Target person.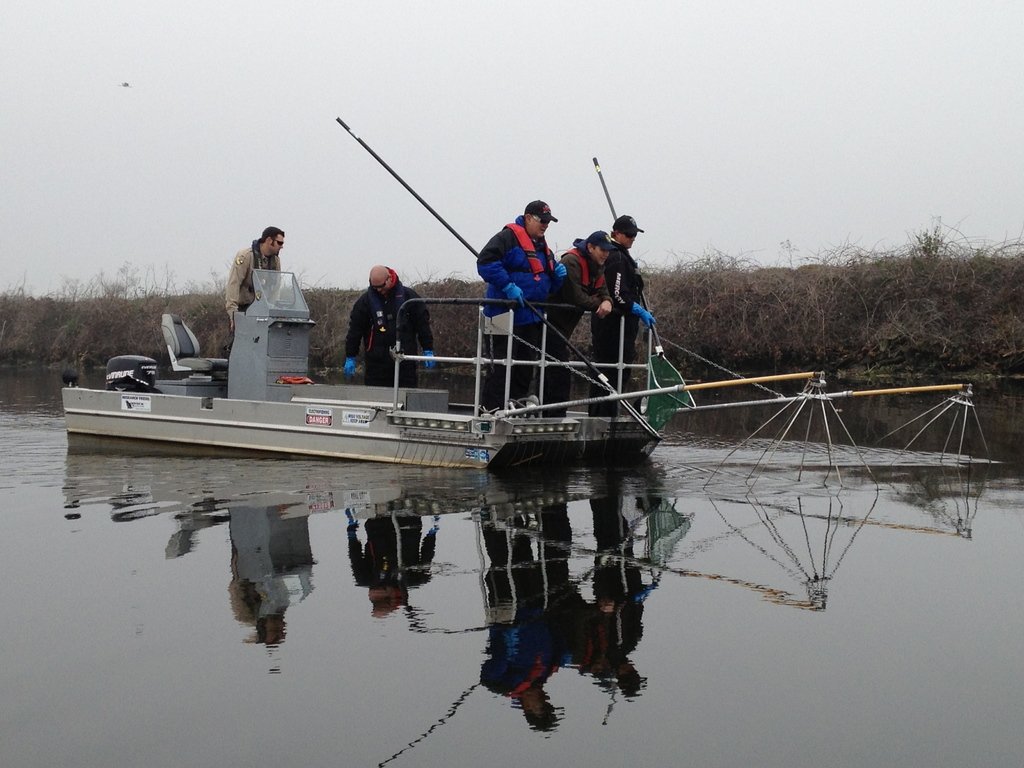
Target region: box(591, 215, 655, 411).
